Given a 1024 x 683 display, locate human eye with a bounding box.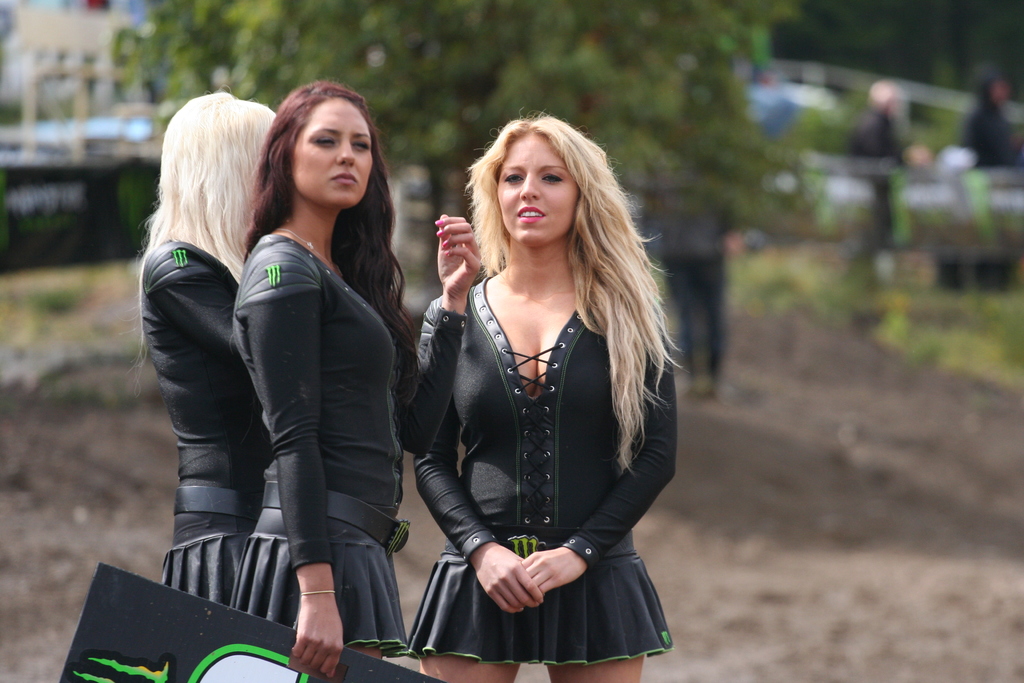
Located: (504,170,525,183).
